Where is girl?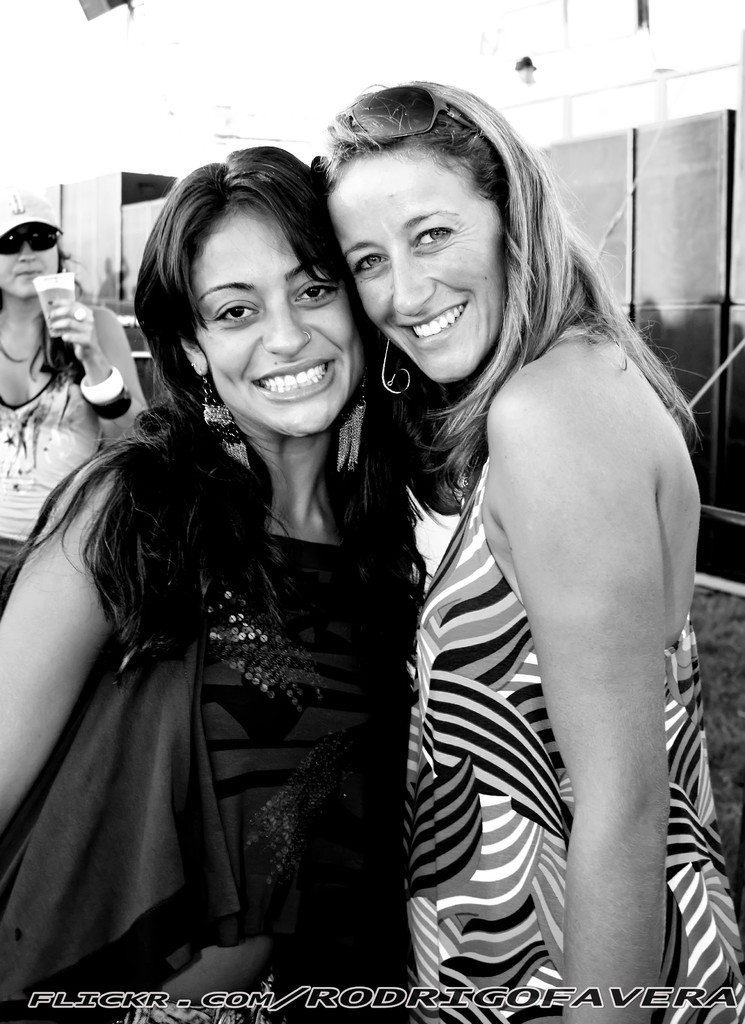
left=0, top=143, right=431, bottom=1023.
